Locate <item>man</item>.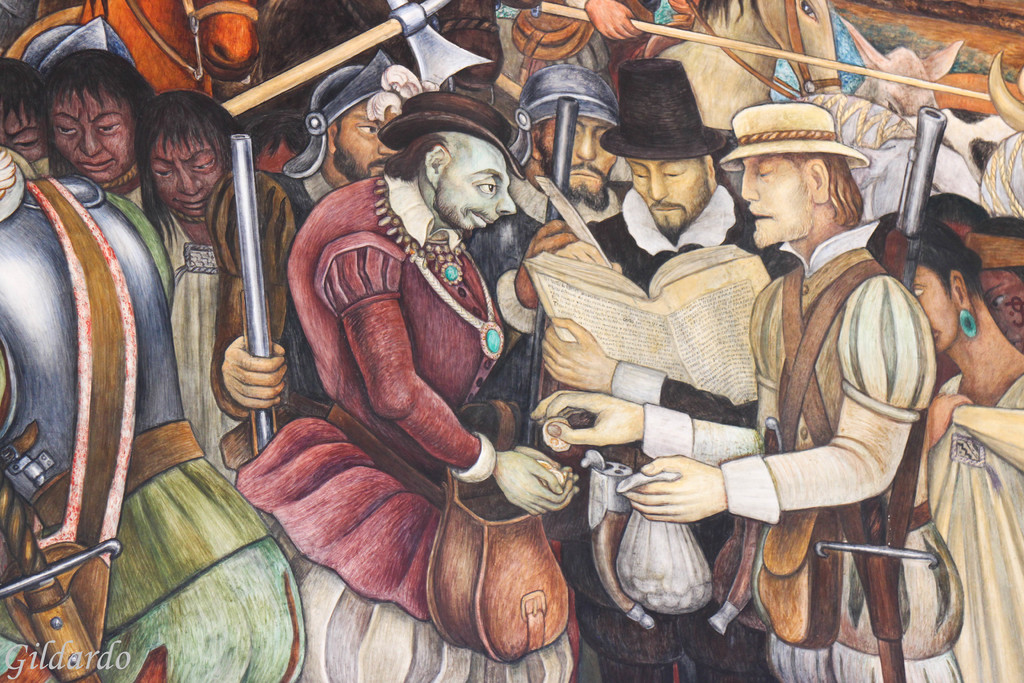
Bounding box: box(524, 102, 960, 682).
